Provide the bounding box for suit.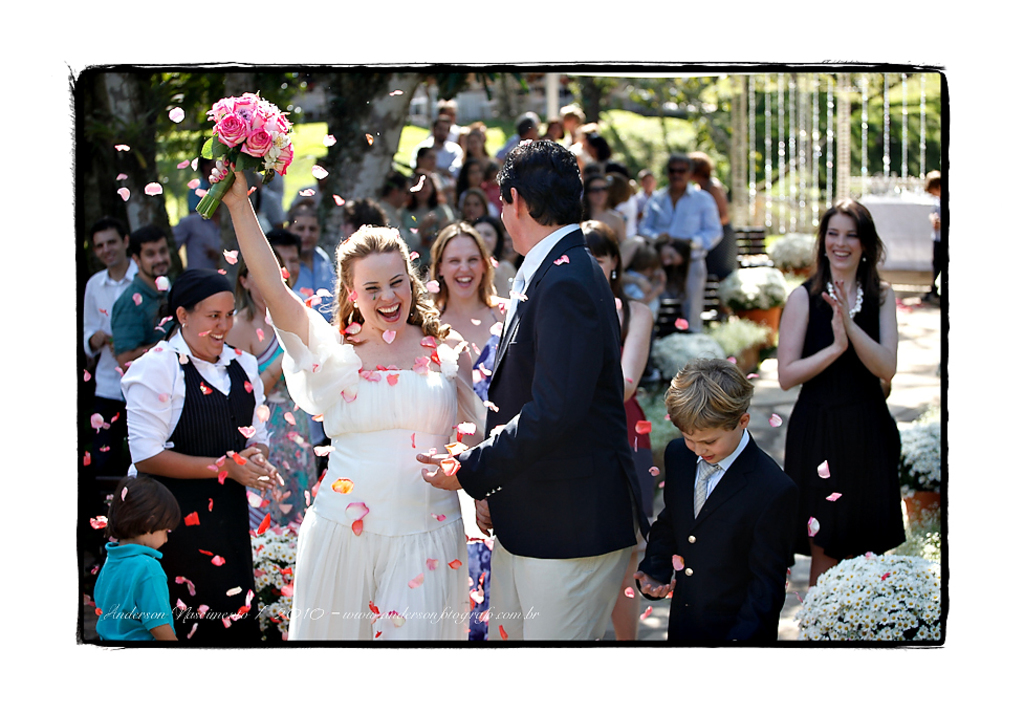
x1=648 y1=355 x2=809 y2=678.
